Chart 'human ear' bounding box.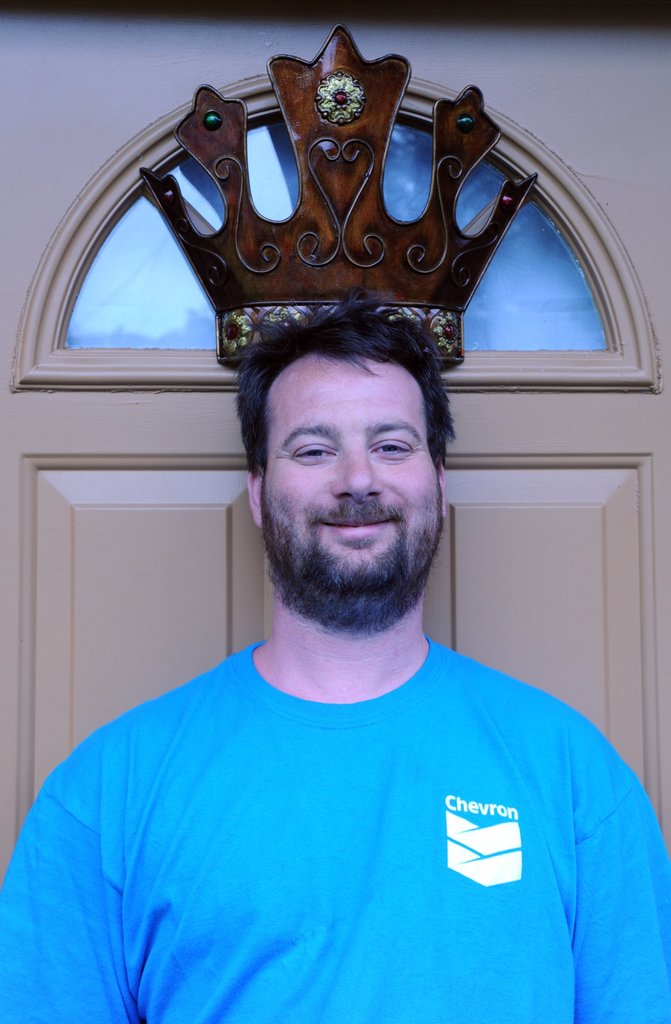
Charted: l=439, t=460, r=448, b=517.
